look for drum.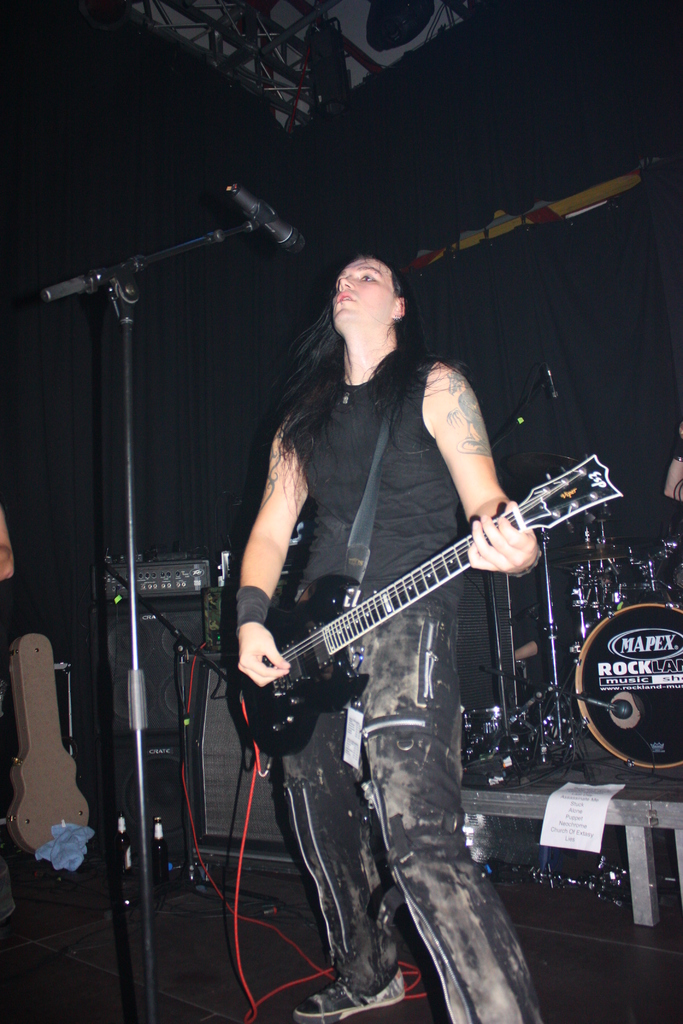
Found: {"left": 577, "top": 581, "right": 682, "bottom": 635}.
